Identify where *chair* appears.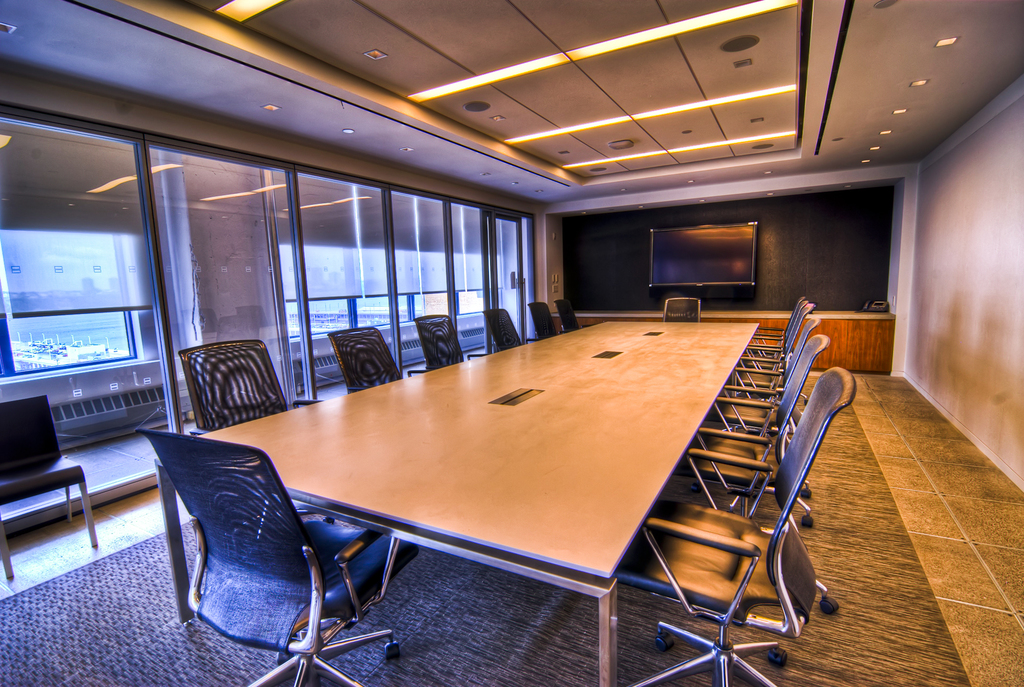
Appears at locate(611, 364, 856, 686).
